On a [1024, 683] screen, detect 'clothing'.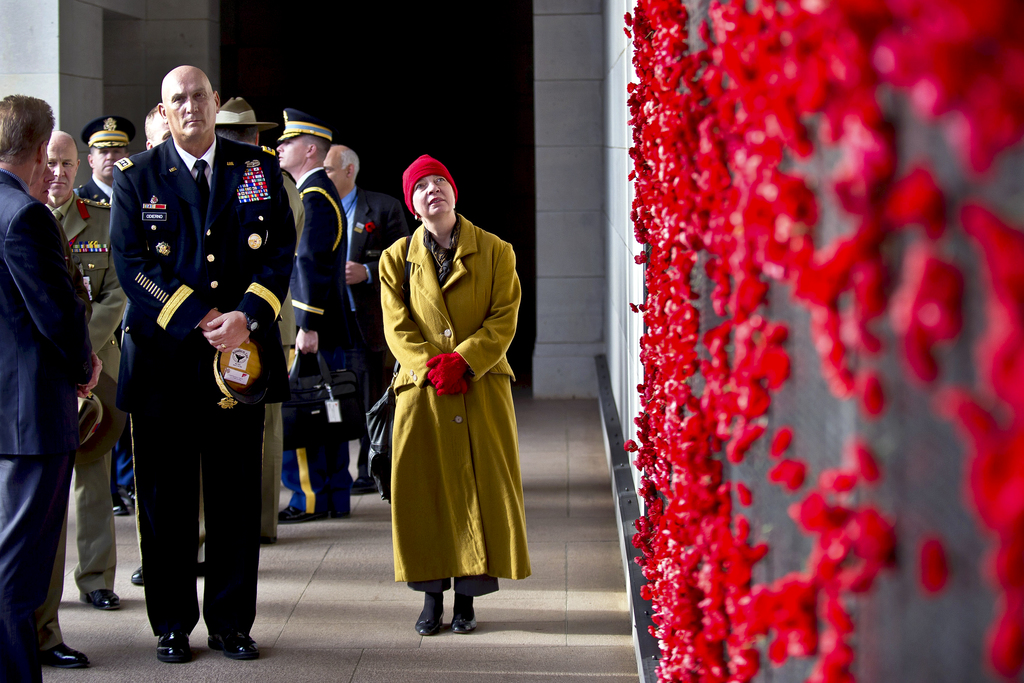
x1=343, y1=184, x2=410, y2=482.
